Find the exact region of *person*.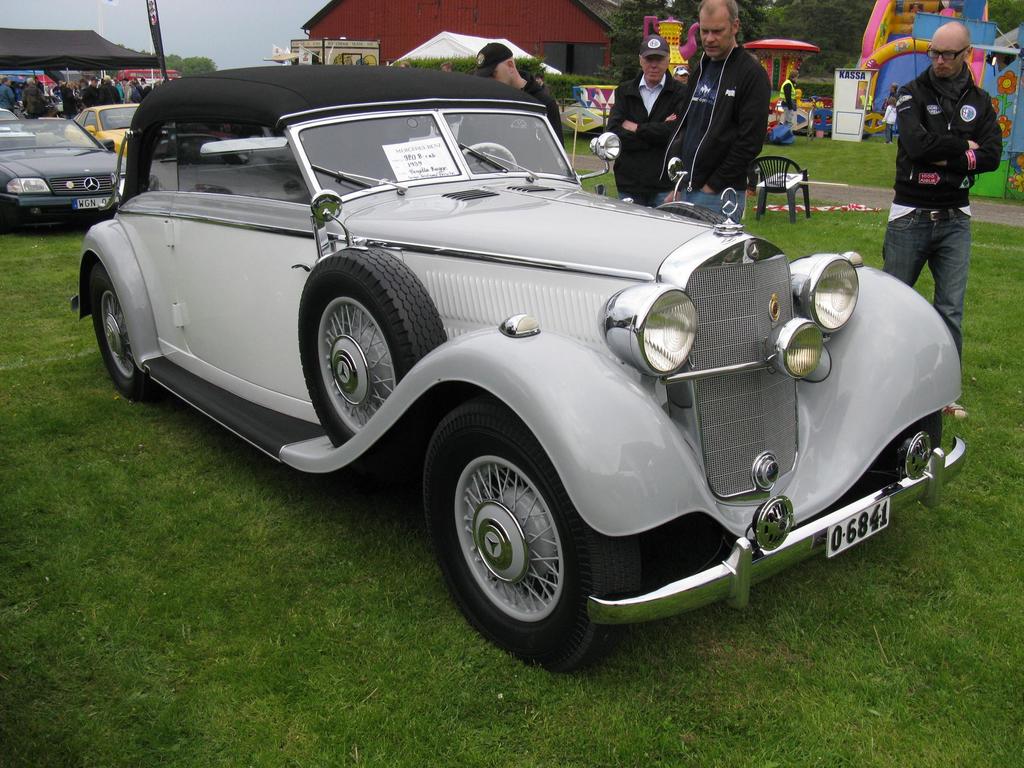
Exact region: pyautogui.locateOnScreen(777, 67, 801, 126).
